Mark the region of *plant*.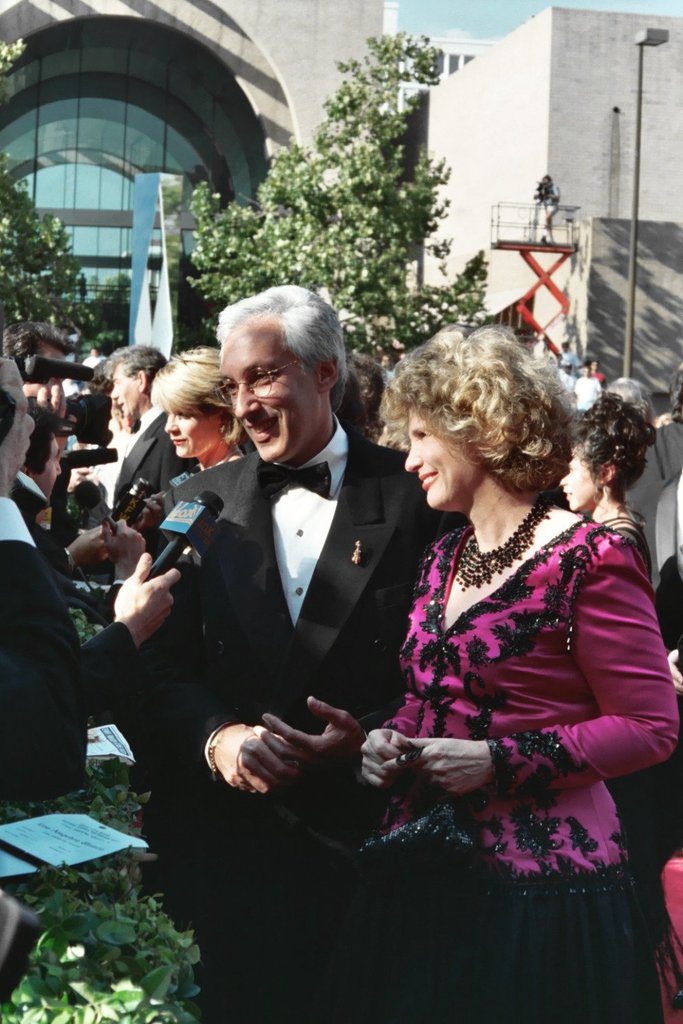
Region: crop(0, 747, 145, 838).
